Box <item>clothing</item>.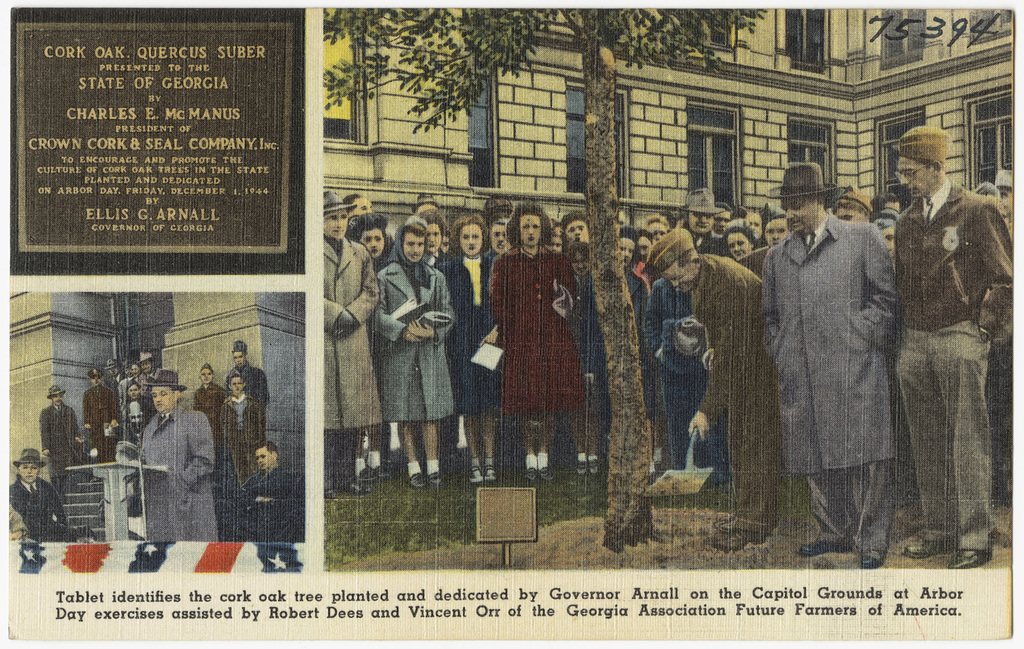
bbox(689, 231, 725, 258).
